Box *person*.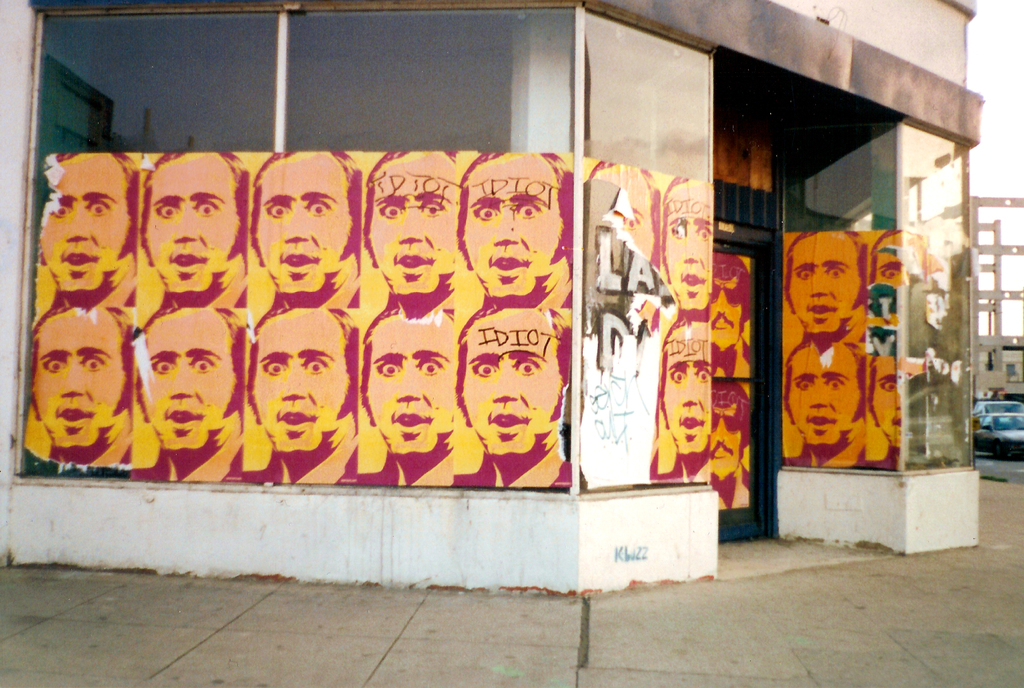
659:176:712:314.
